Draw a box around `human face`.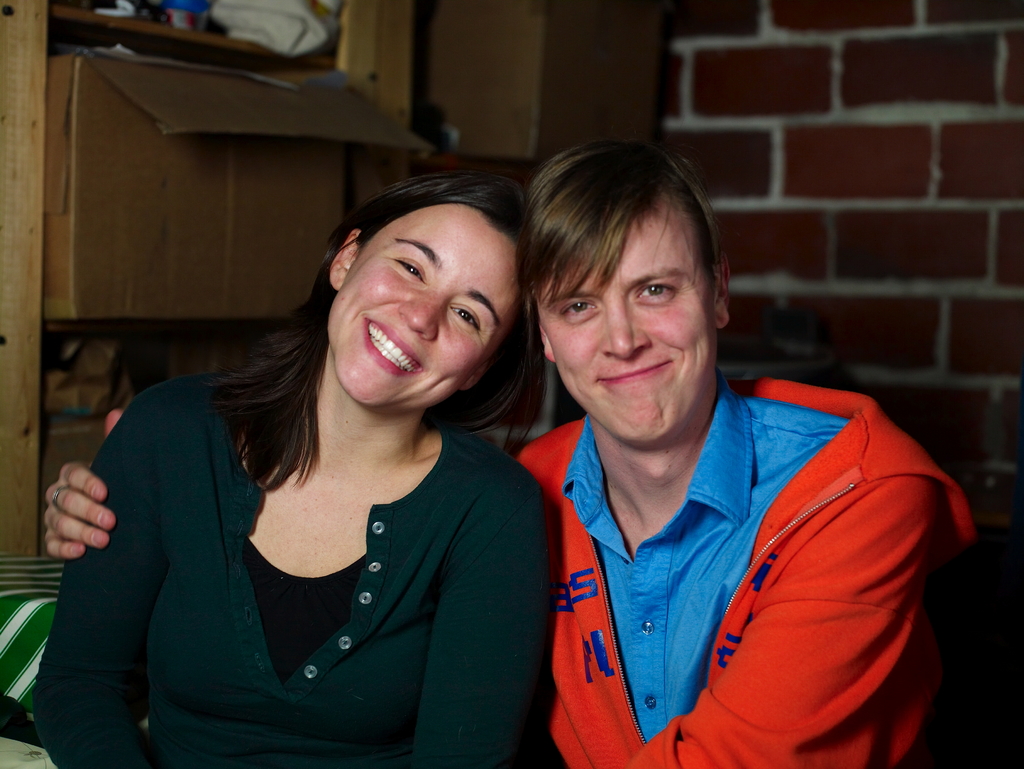
box=[534, 212, 702, 438].
